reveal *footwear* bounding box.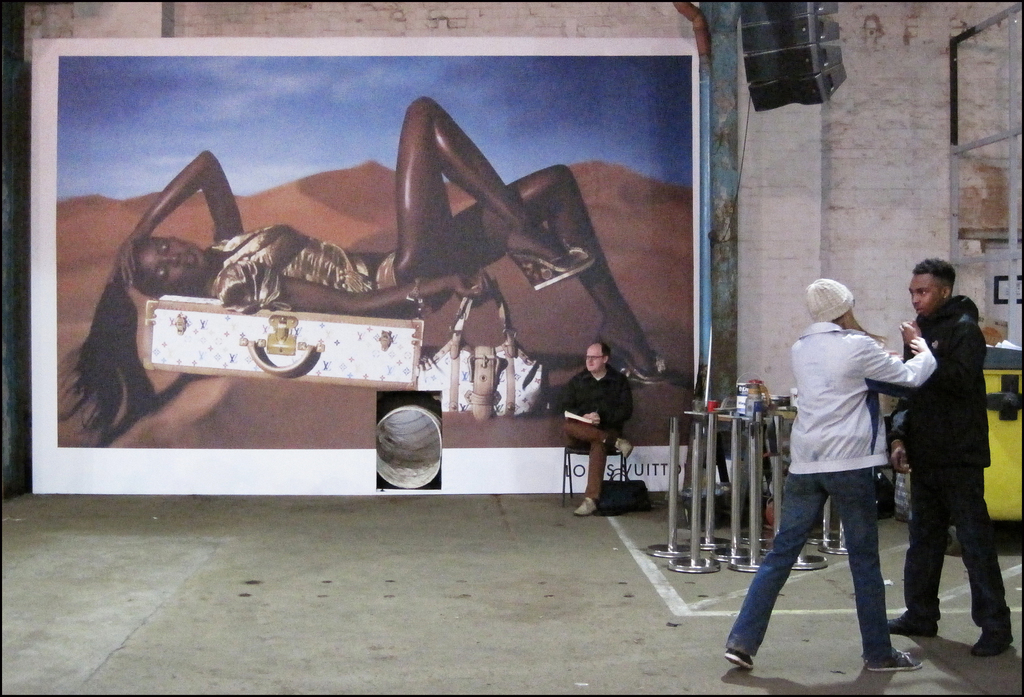
Revealed: <bbox>867, 652, 925, 668</bbox>.
